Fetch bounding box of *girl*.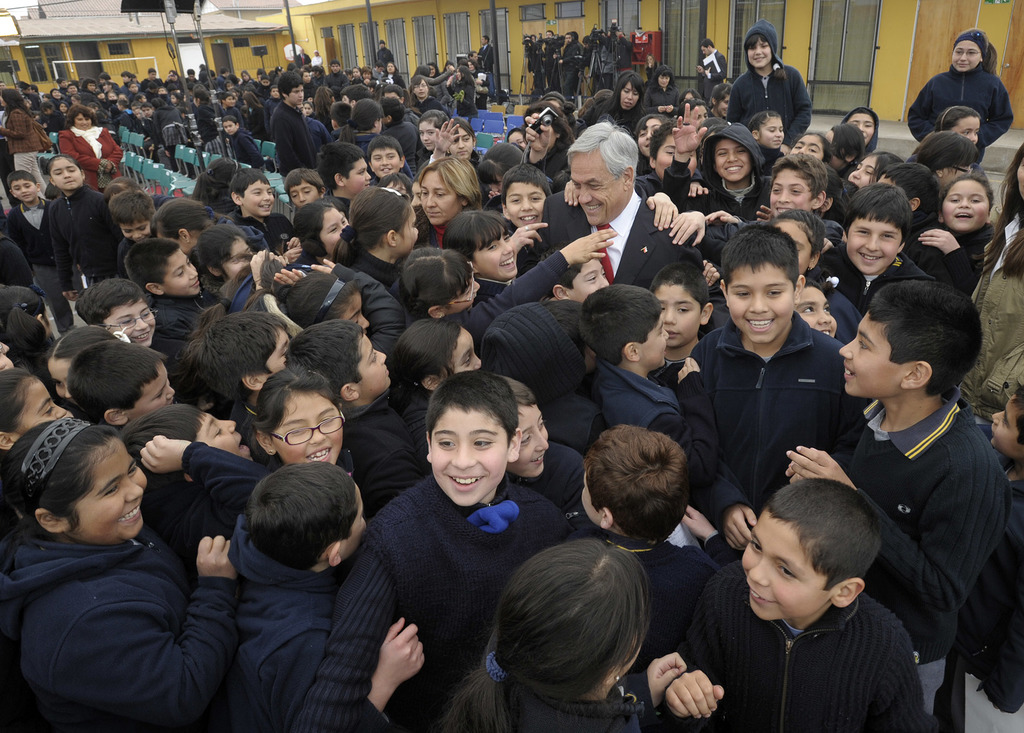
Bbox: (x1=191, y1=85, x2=225, y2=159).
